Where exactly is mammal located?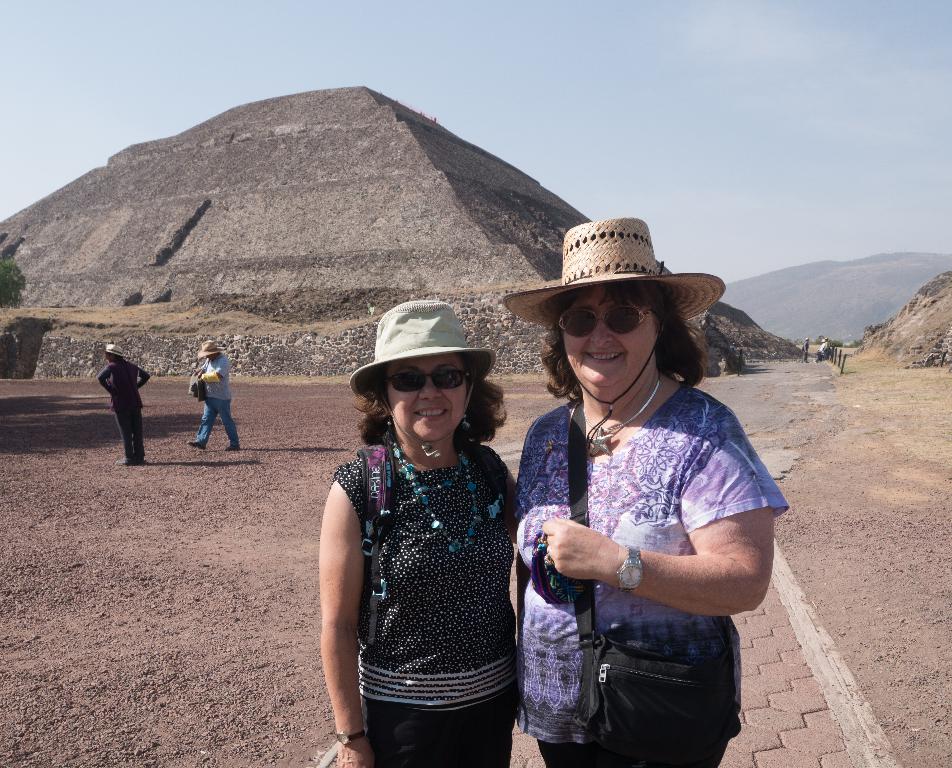
Its bounding box is [left=487, top=280, right=801, bottom=731].
